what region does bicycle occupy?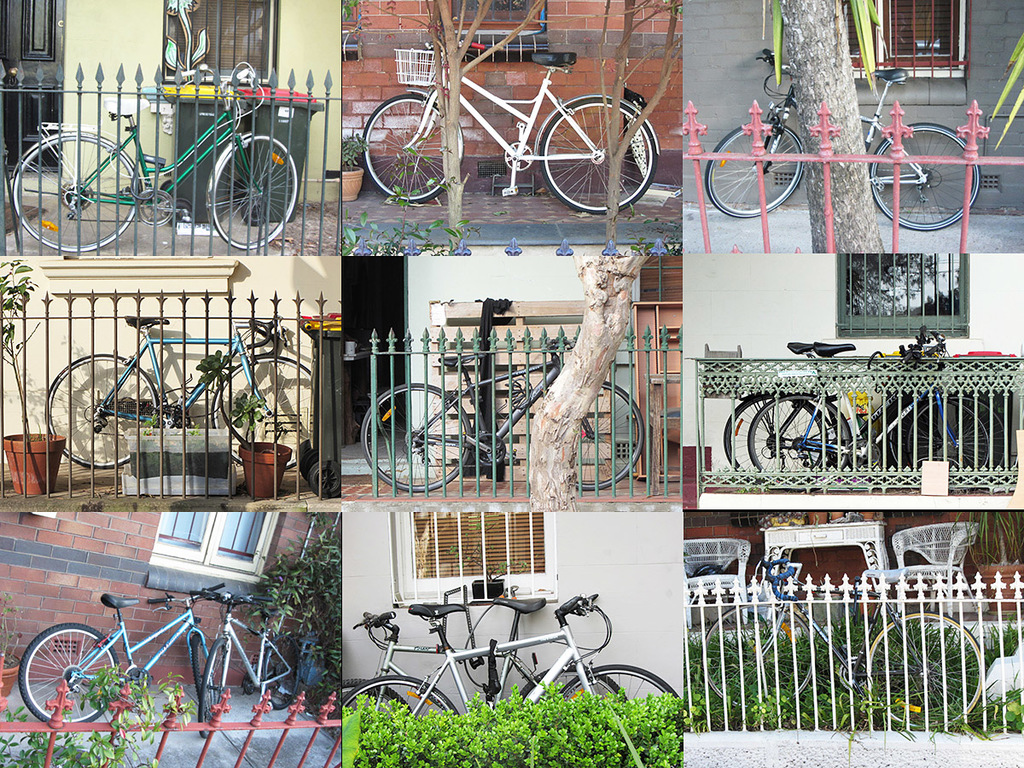
{"x1": 15, "y1": 562, "x2": 247, "y2": 741}.
